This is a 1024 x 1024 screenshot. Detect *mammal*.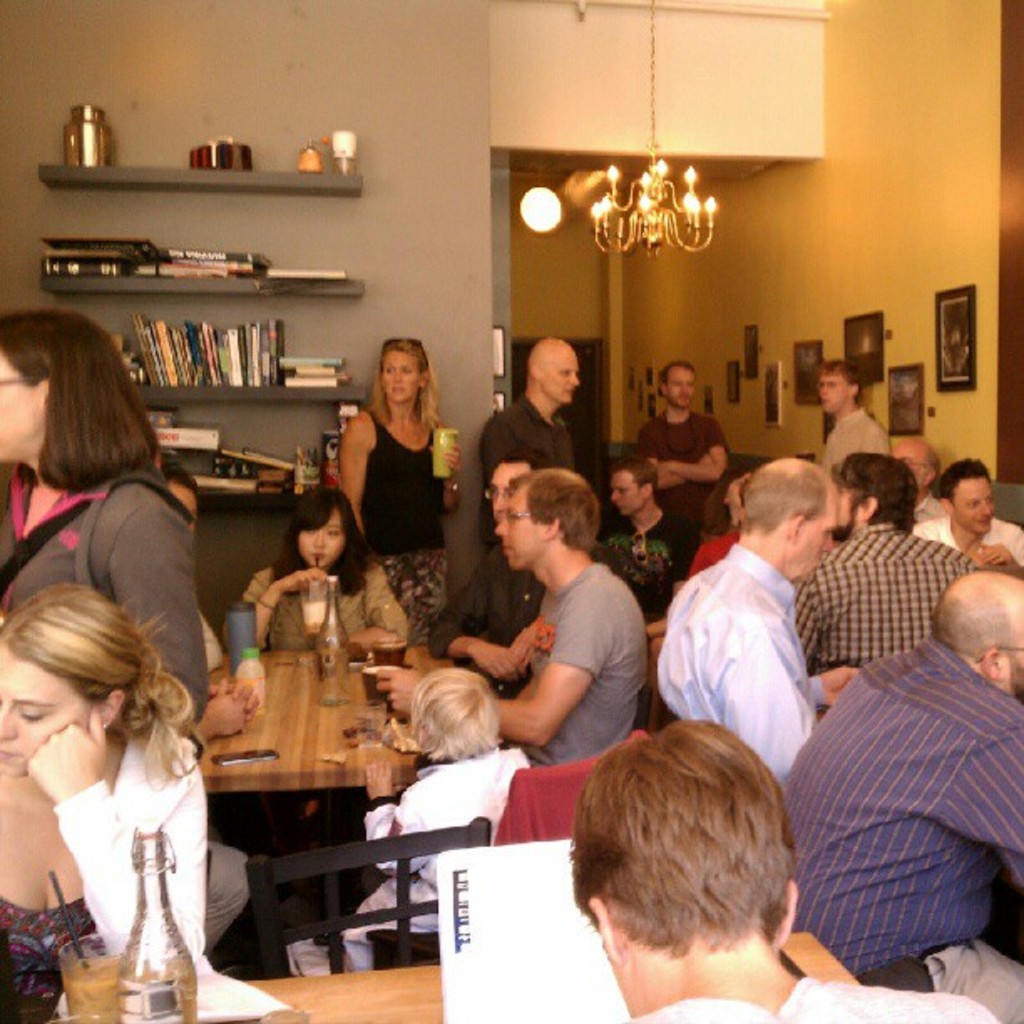
634,361,730,559.
